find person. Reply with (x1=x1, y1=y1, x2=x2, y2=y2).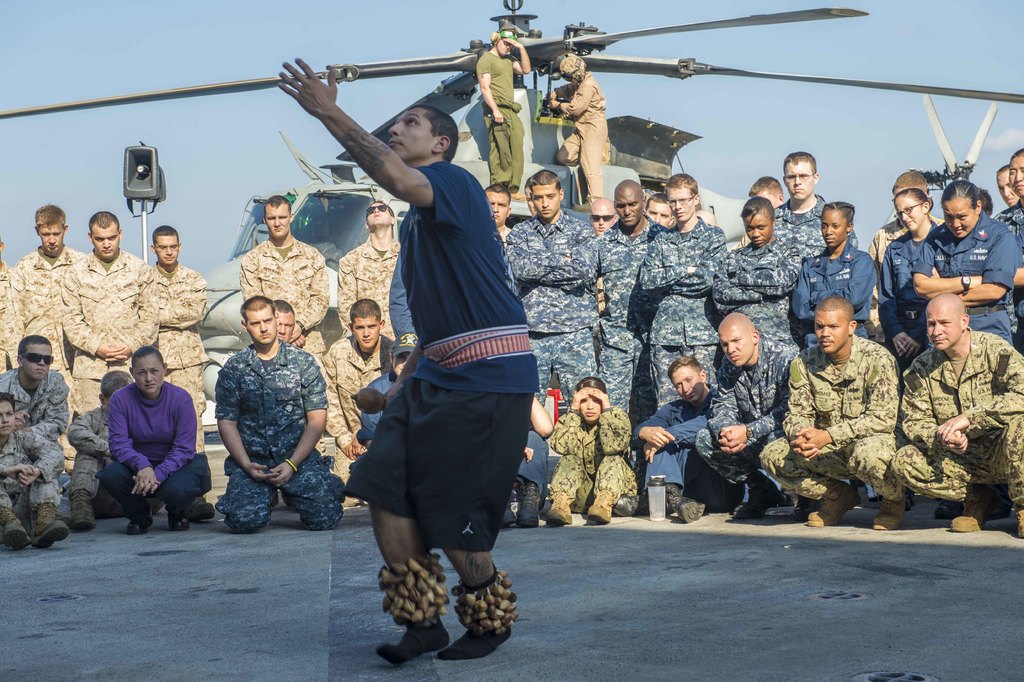
(x1=218, y1=32, x2=1023, y2=663).
